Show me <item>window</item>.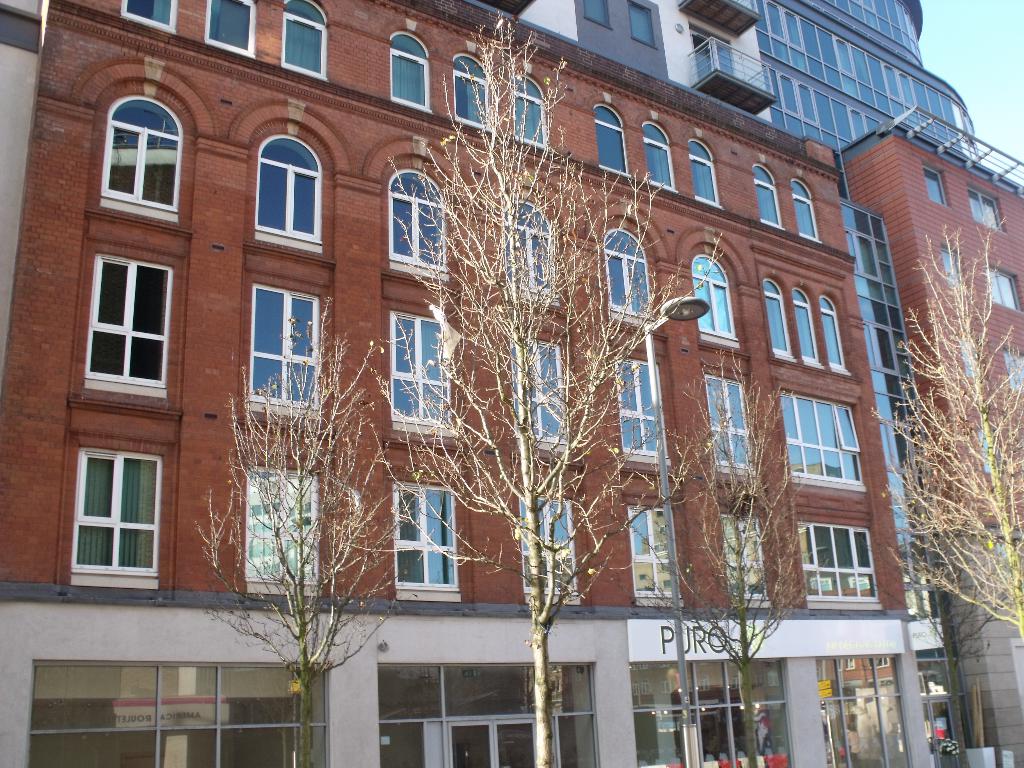
<item>window</item> is here: [394,33,426,111].
